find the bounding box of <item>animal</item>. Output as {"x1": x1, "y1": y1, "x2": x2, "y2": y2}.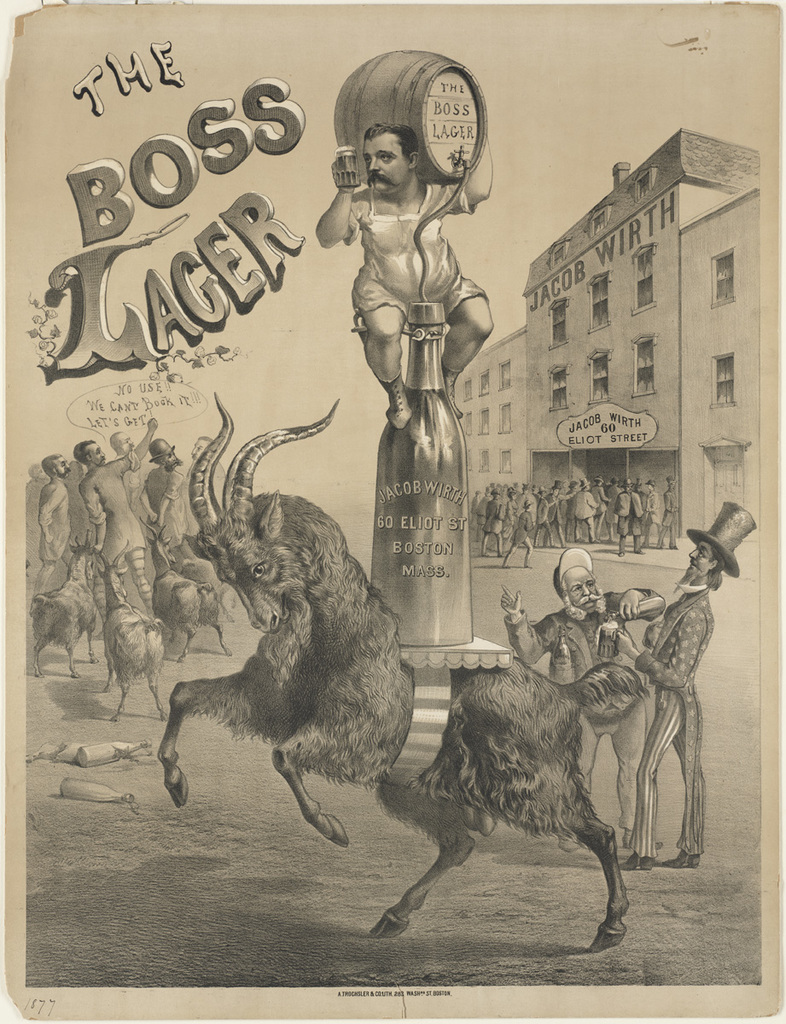
{"x1": 138, "y1": 508, "x2": 232, "y2": 665}.
